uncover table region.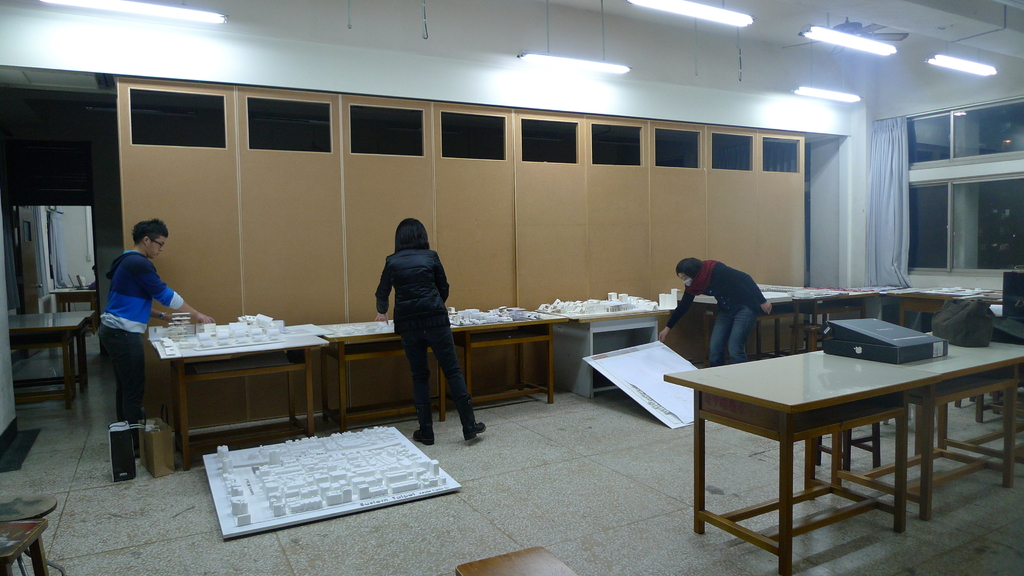
Uncovered: 111, 303, 368, 462.
